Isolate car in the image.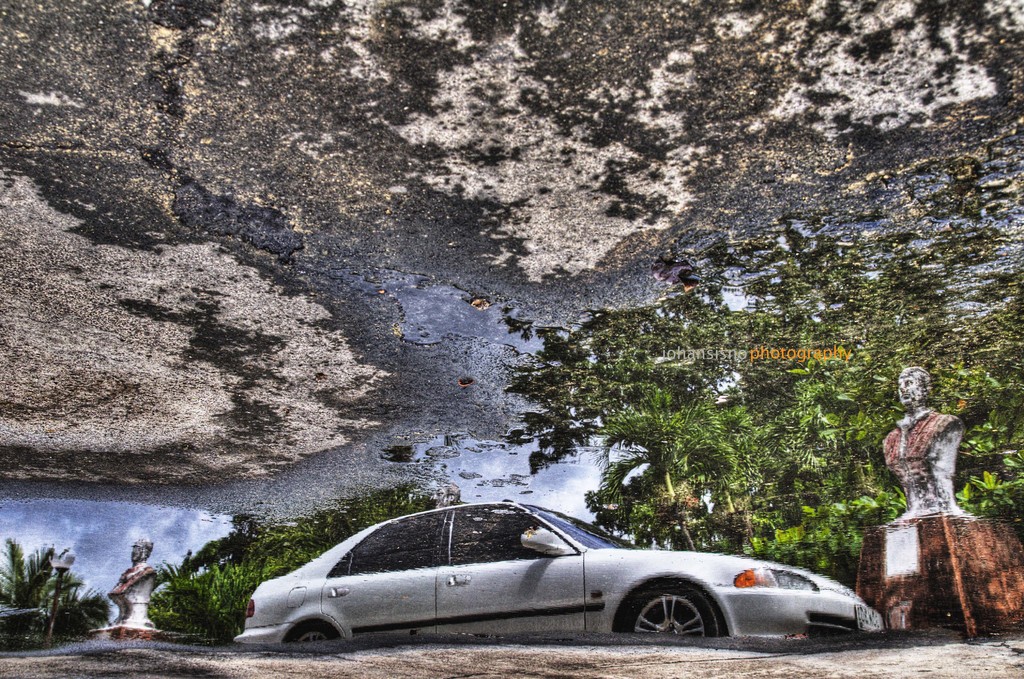
Isolated region: <region>236, 500, 879, 647</region>.
